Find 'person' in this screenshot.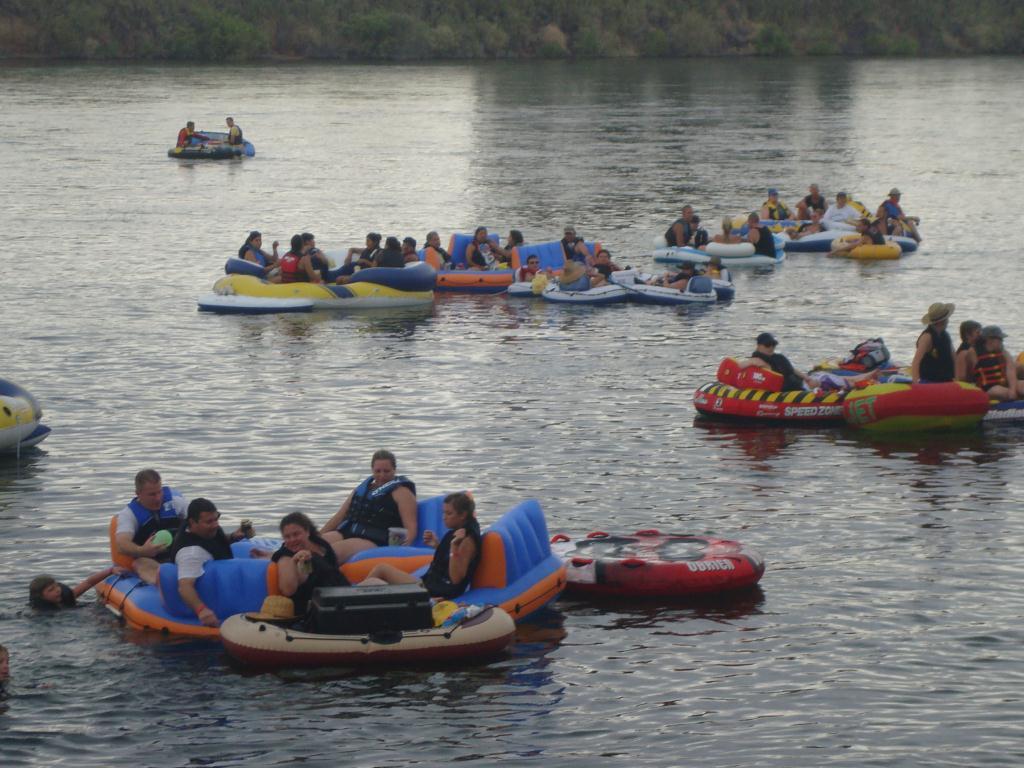
The bounding box for 'person' is {"x1": 24, "y1": 570, "x2": 122, "y2": 608}.
